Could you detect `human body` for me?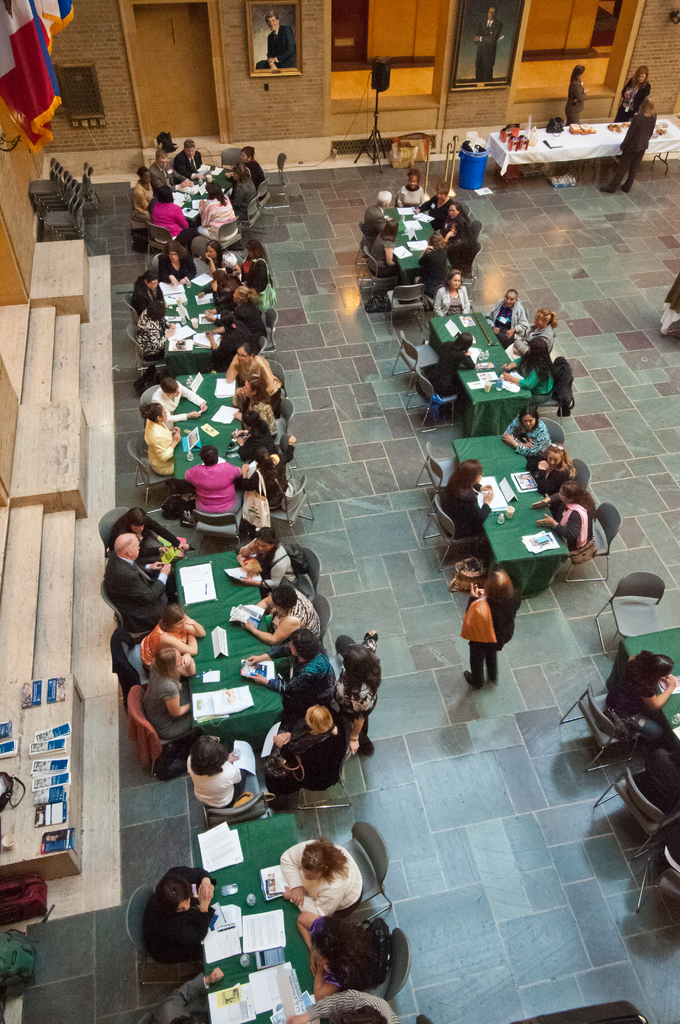
Detection result: select_region(156, 235, 198, 285).
